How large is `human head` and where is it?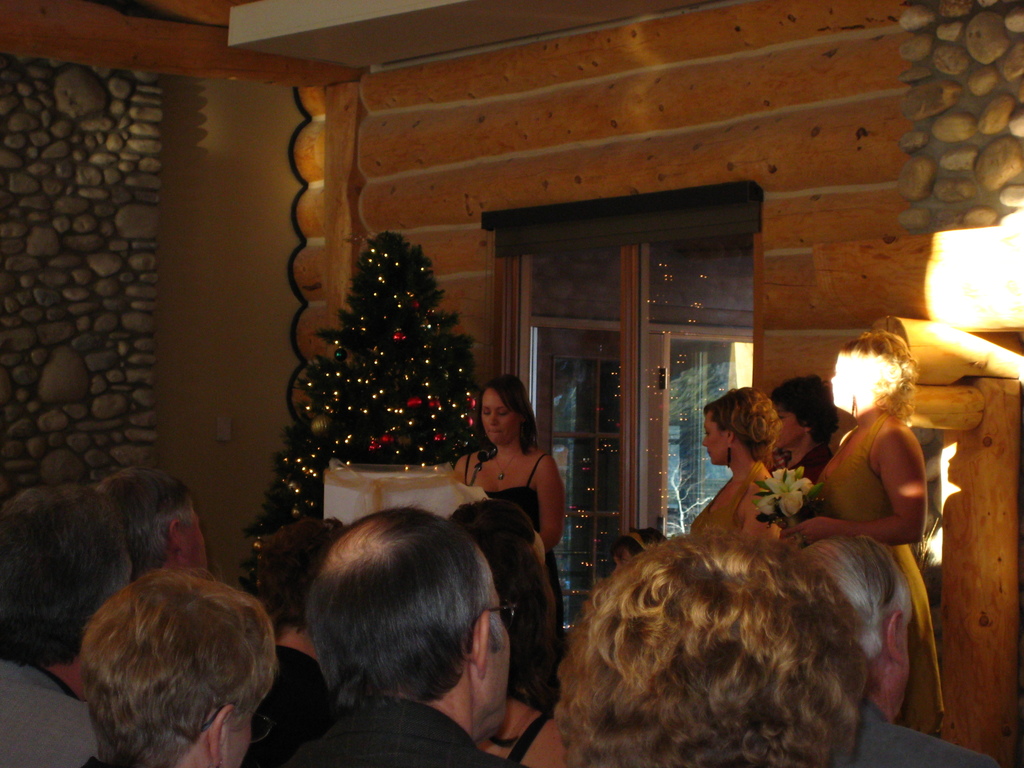
Bounding box: box(799, 538, 911, 721).
